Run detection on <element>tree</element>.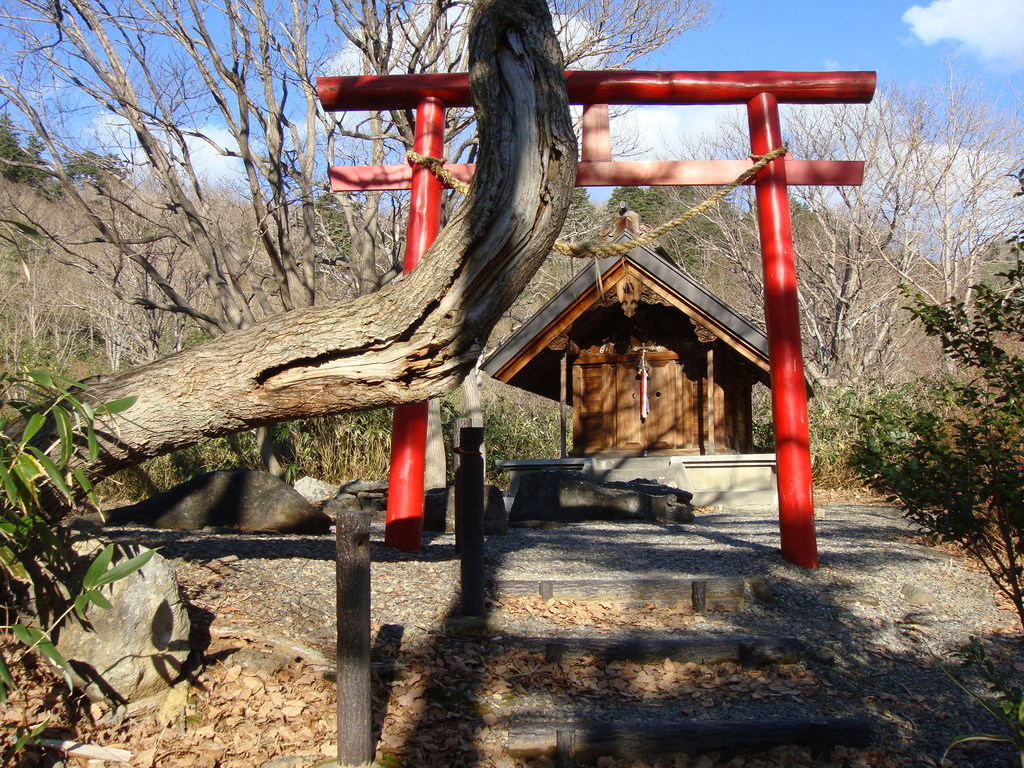
Result: x1=3, y1=0, x2=724, y2=498.
